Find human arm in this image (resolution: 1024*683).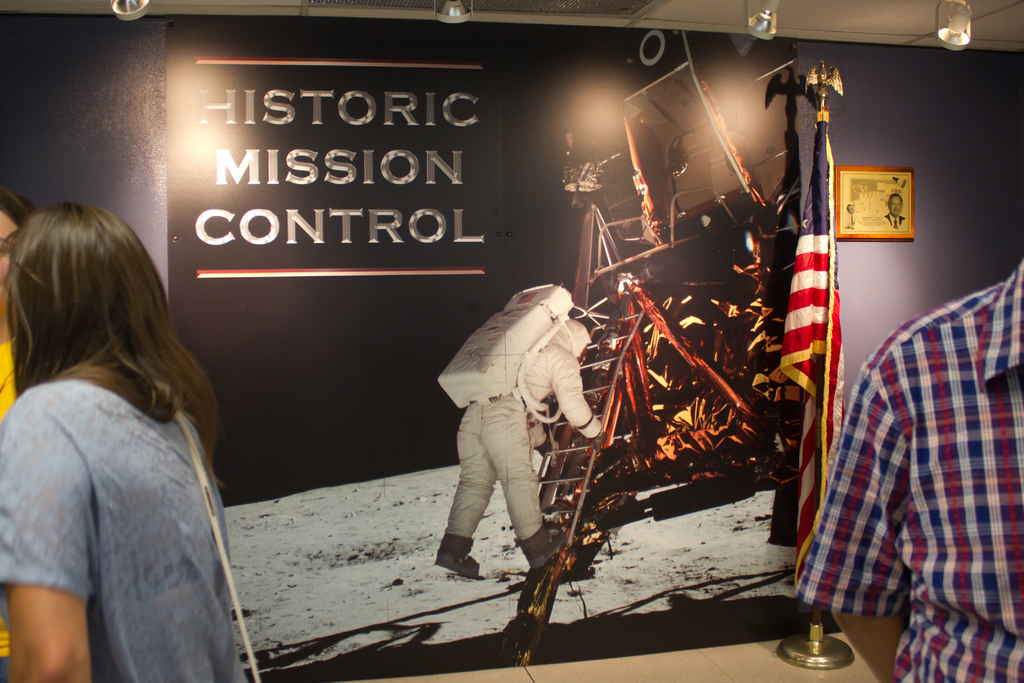
locate(799, 357, 917, 682).
